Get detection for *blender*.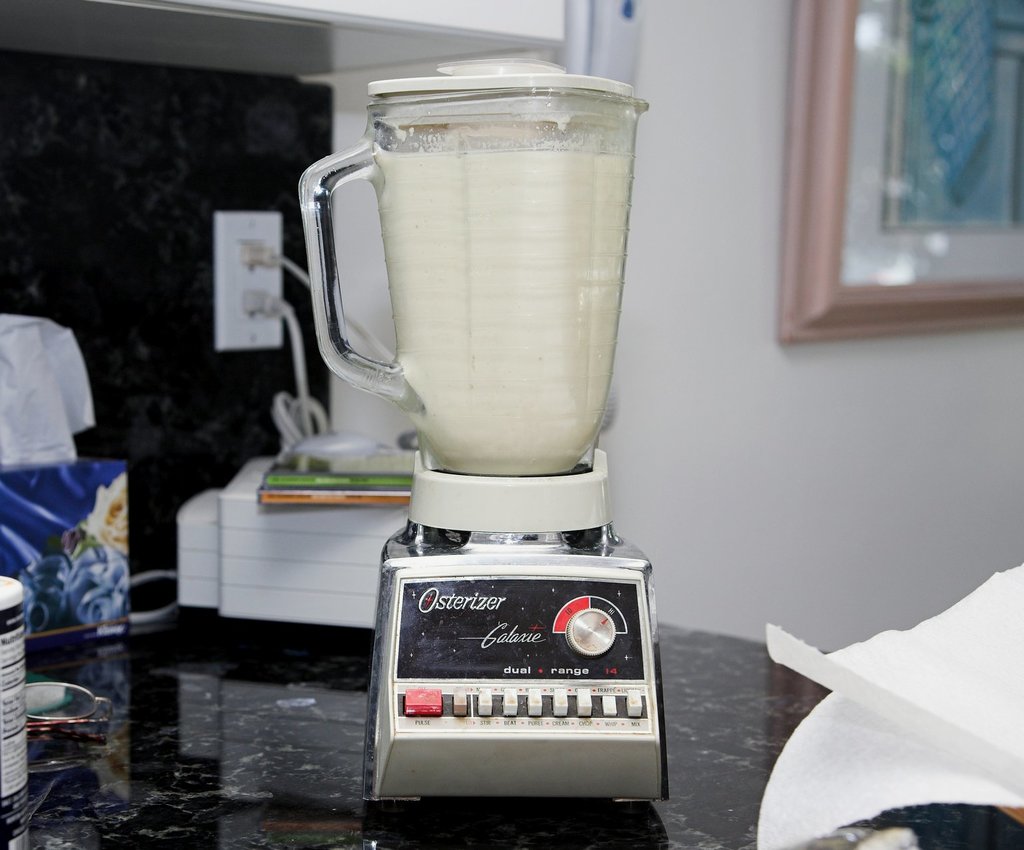
Detection: select_region(299, 52, 677, 803).
